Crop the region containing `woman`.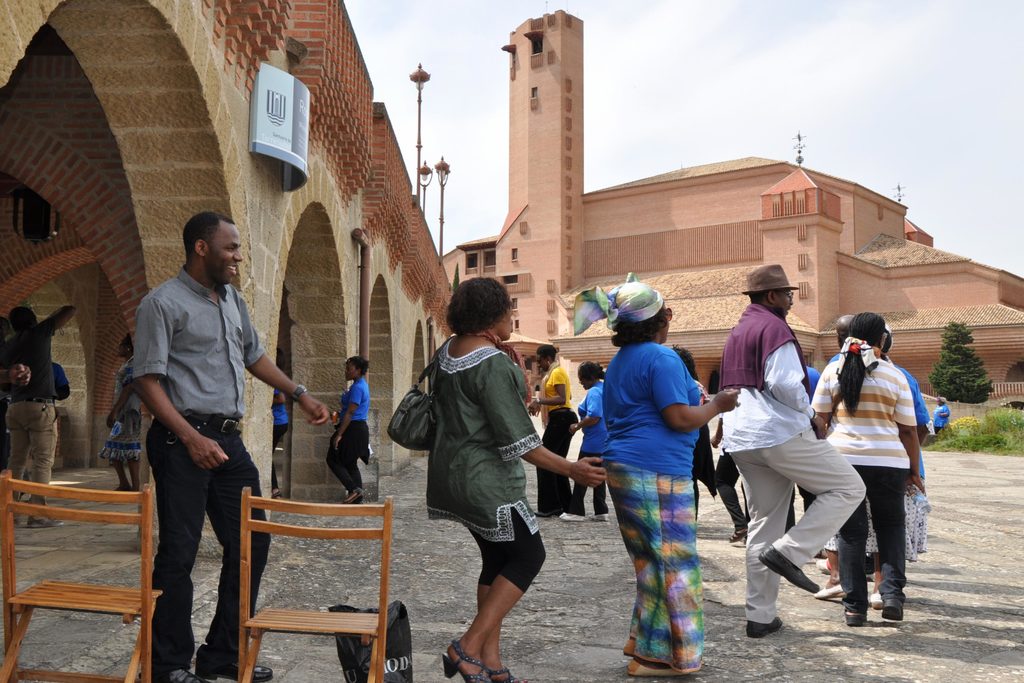
Crop region: BBox(601, 281, 738, 677).
